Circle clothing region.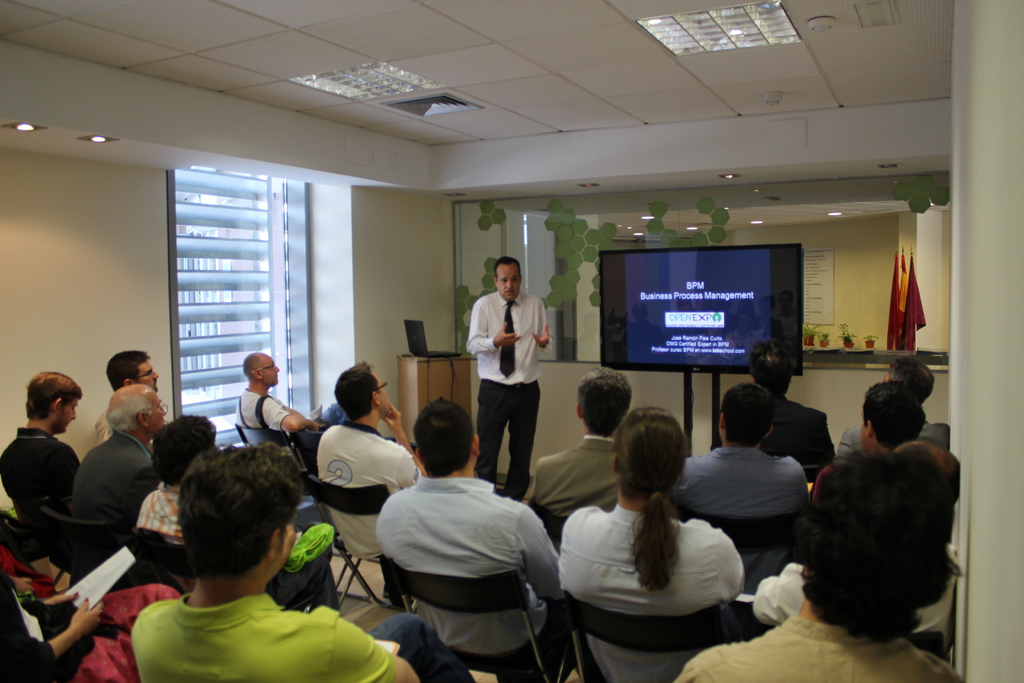
Region: 670,604,959,682.
